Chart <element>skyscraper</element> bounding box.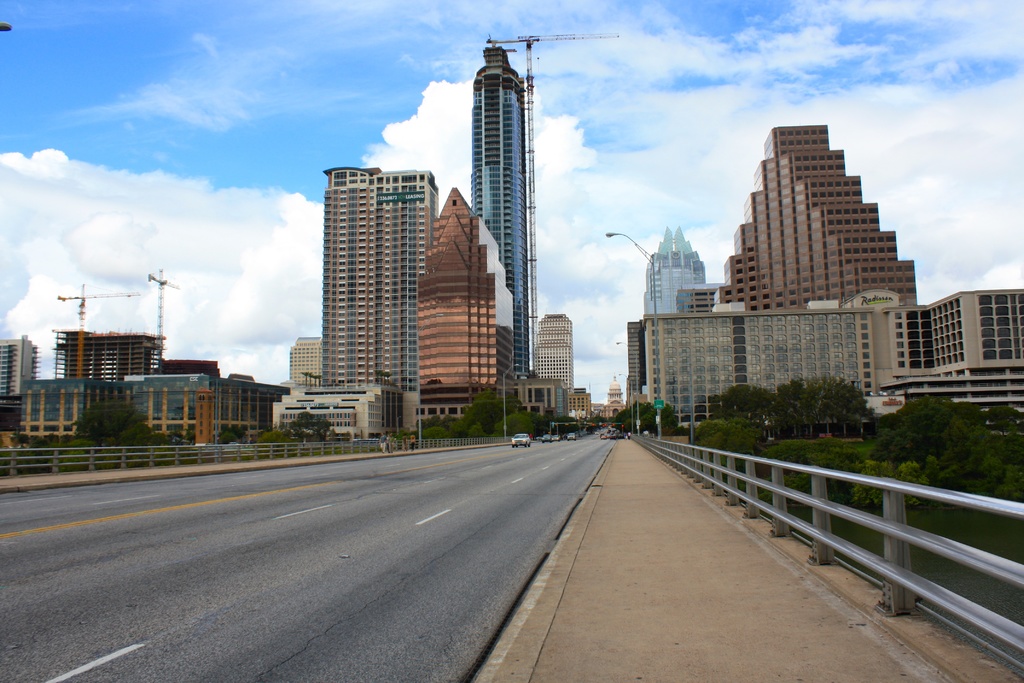
Charted: 538:312:575:392.
